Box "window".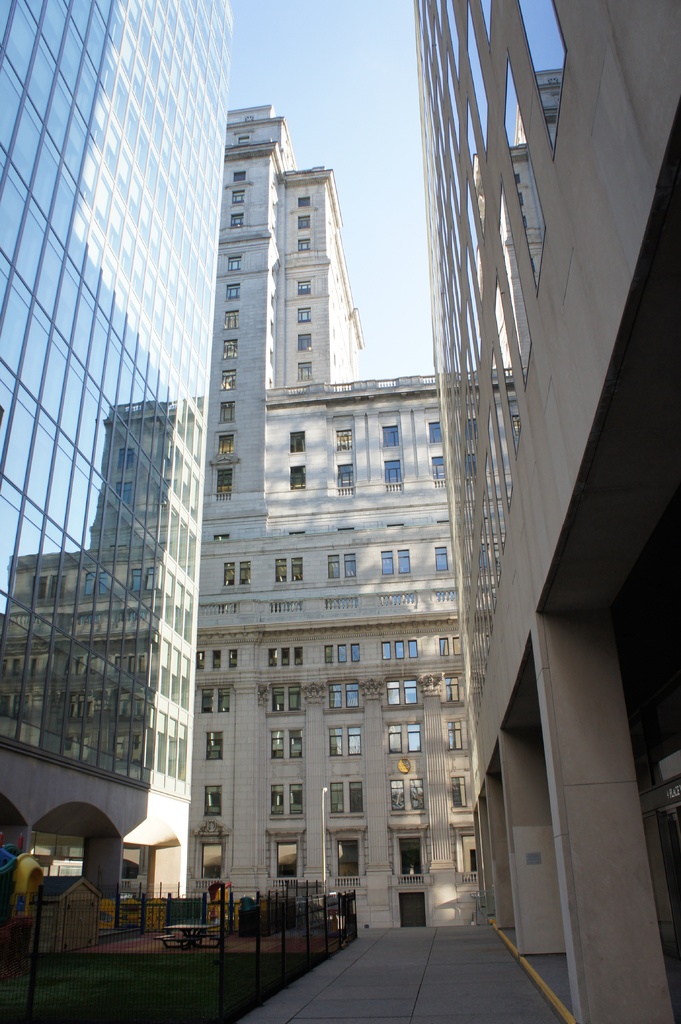
230 188 245 205.
